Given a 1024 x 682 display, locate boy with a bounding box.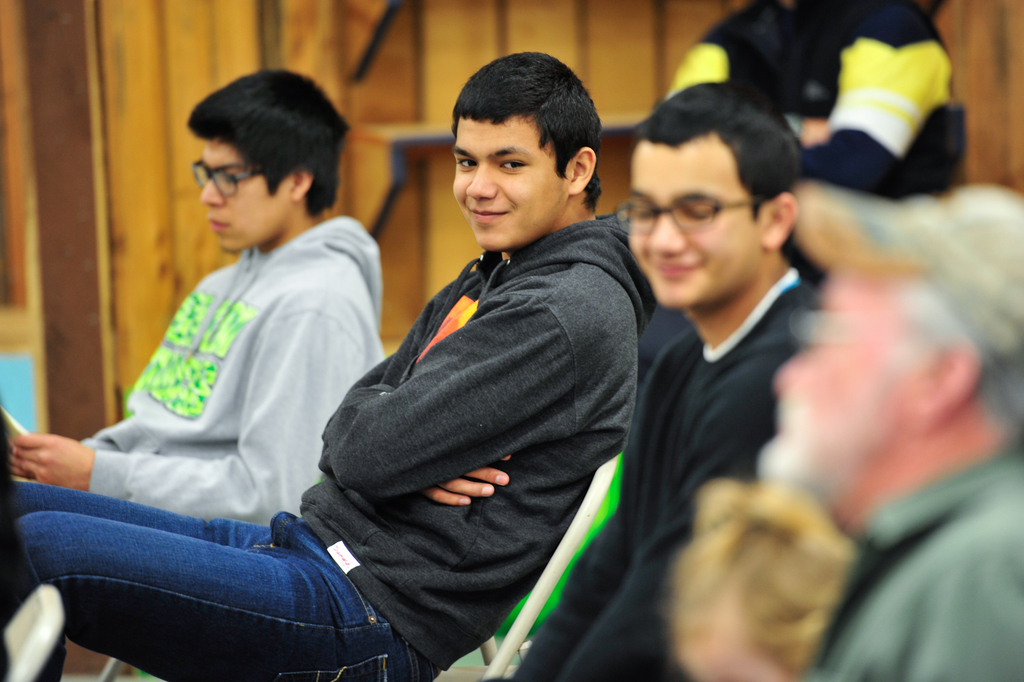
Located: <box>0,69,383,532</box>.
